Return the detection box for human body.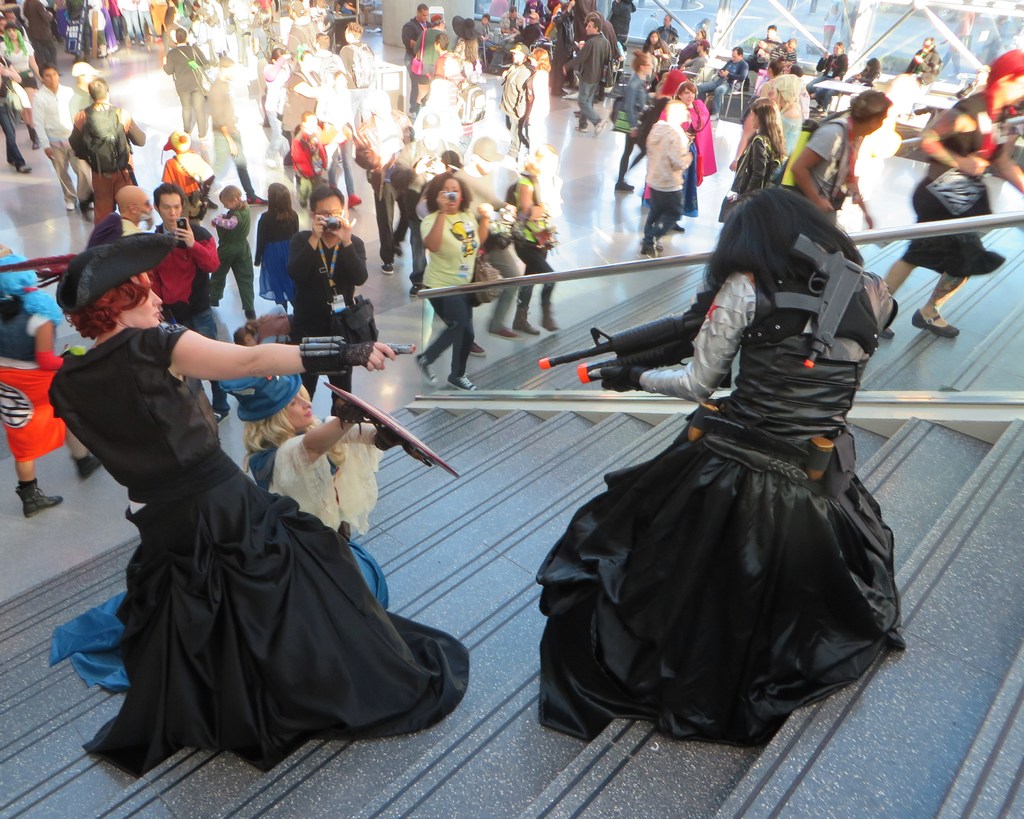
Rect(476, 10, 492, 38).
